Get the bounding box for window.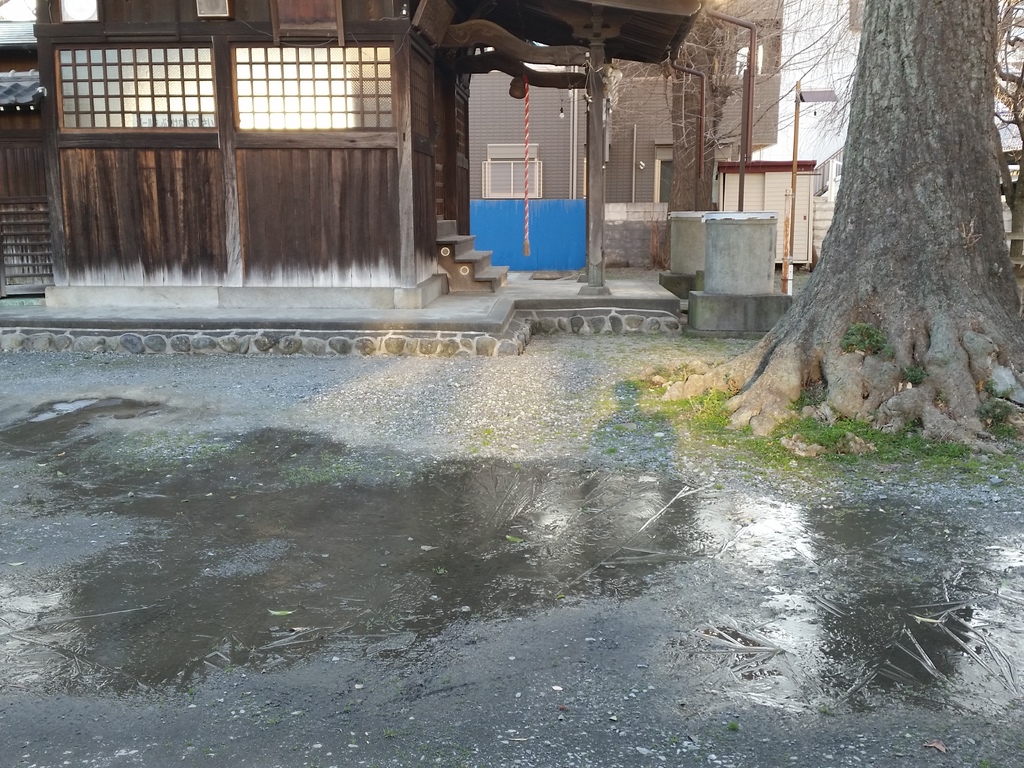
486/155/536/197.
